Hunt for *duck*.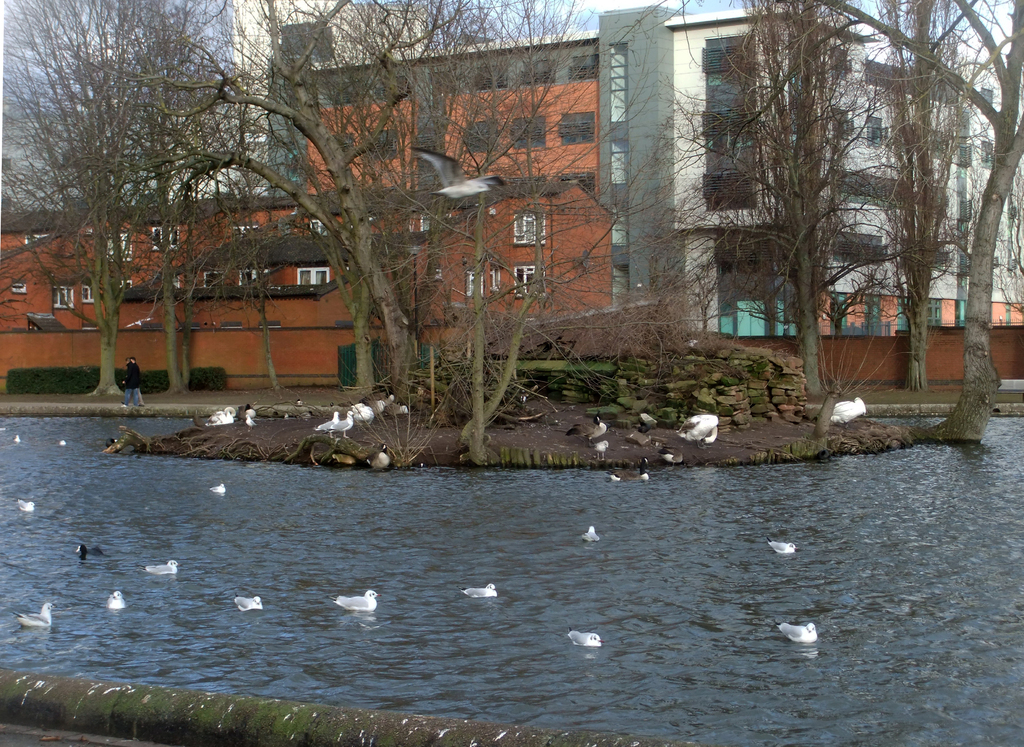
Hunted down at rect(767, 618, 826, 649).
